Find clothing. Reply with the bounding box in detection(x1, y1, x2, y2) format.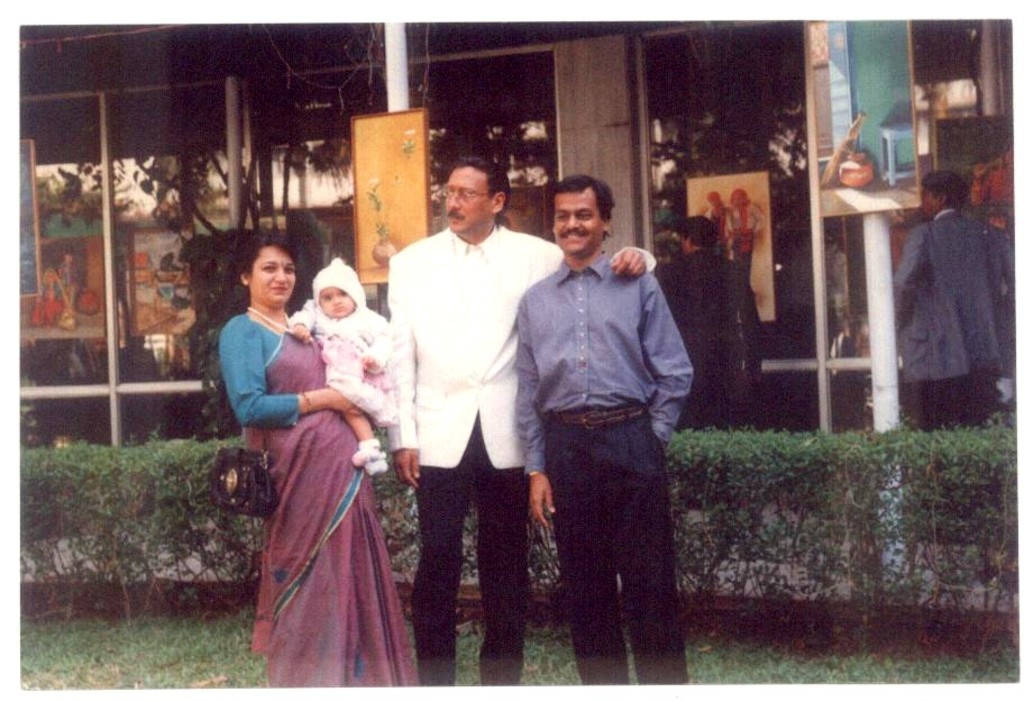
detection(703, 190, 735, 263).
